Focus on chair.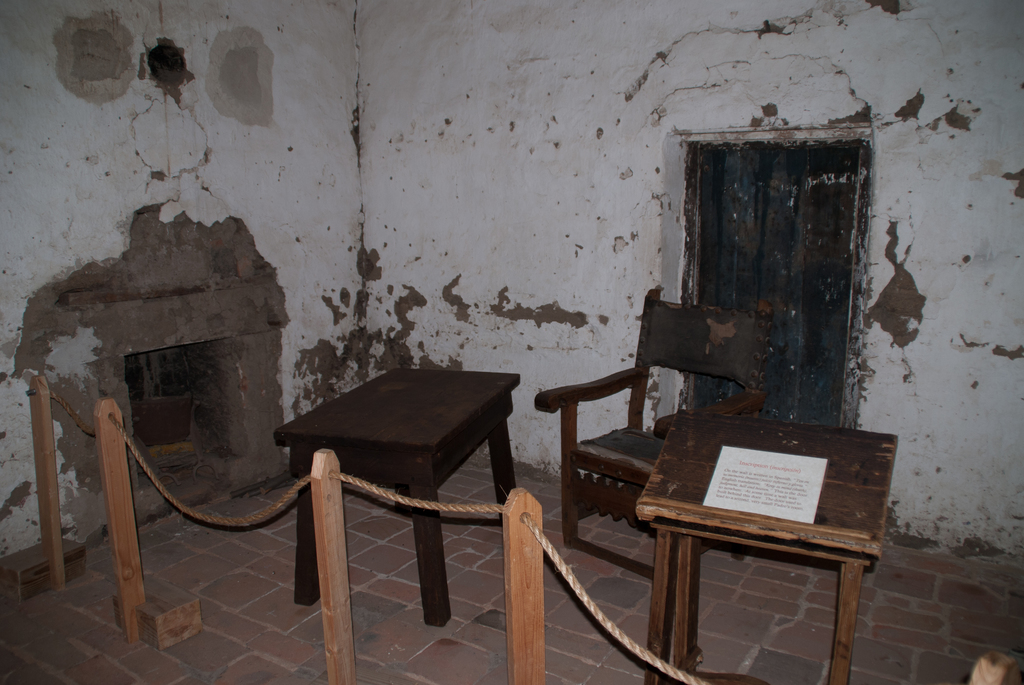
Focused at region(531, 288, 776, 551).
